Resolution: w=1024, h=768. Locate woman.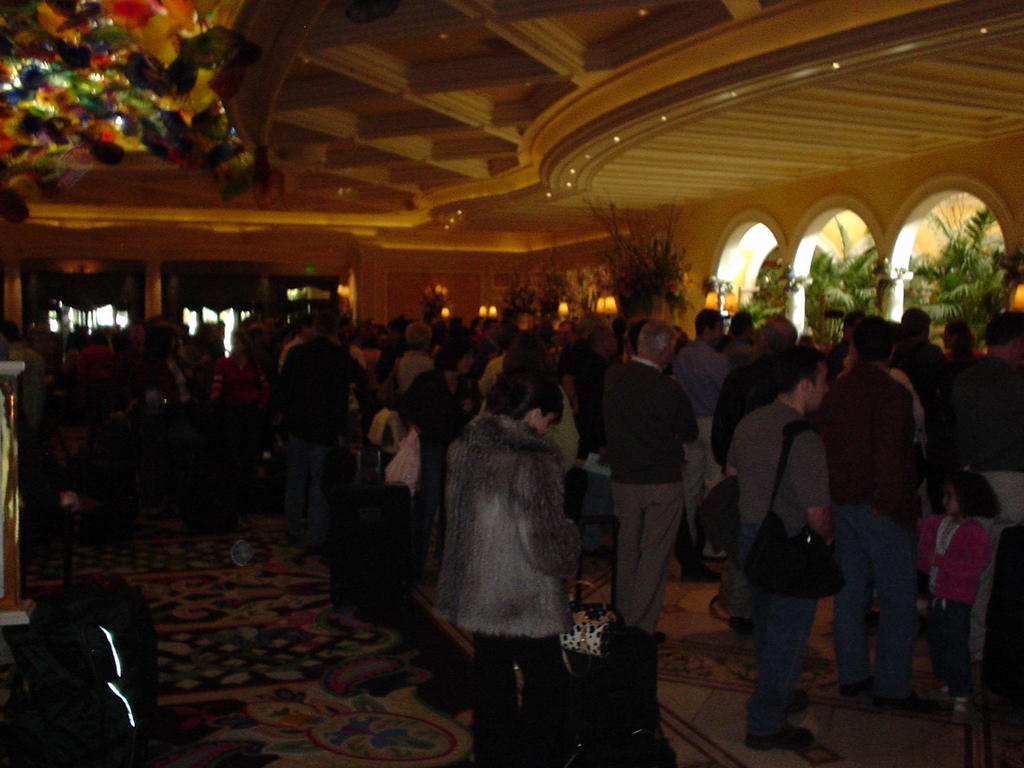
401,367,473,712.
